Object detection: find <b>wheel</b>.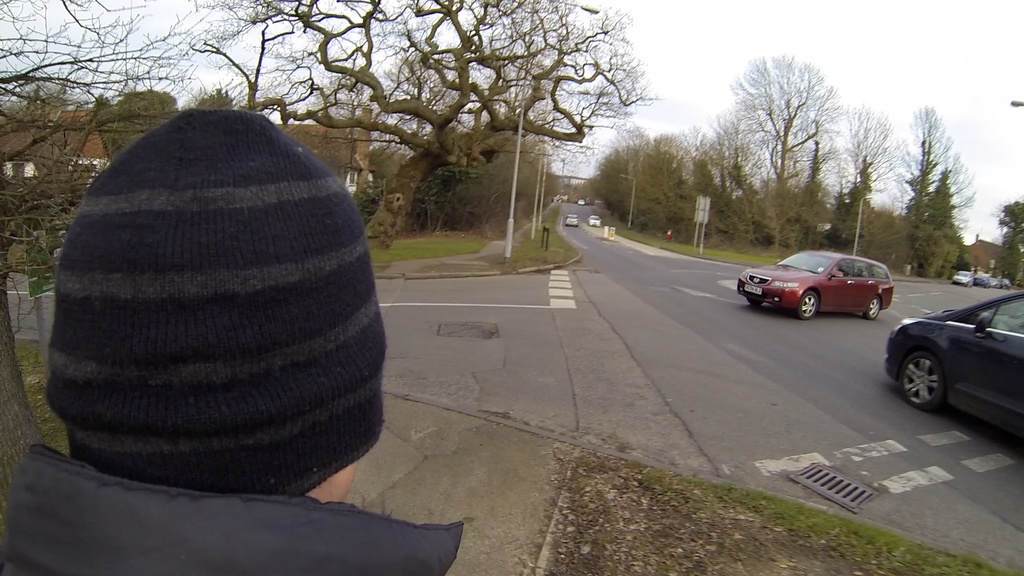
left=794, top=291, right=819, bottom=319.
